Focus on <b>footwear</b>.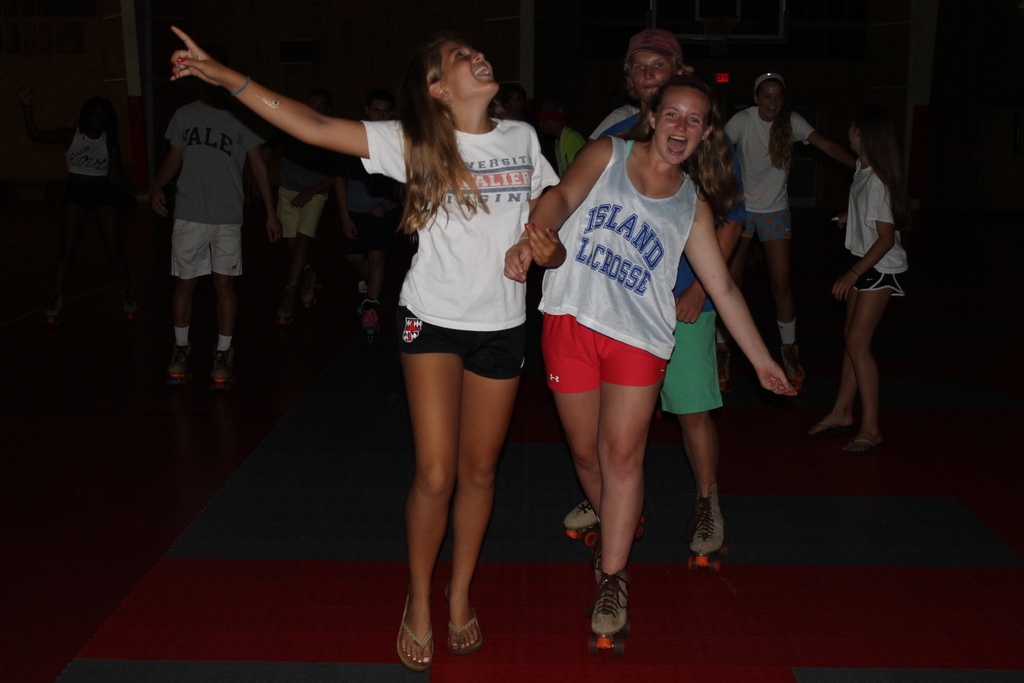
Focused at 685:483:726:553.
